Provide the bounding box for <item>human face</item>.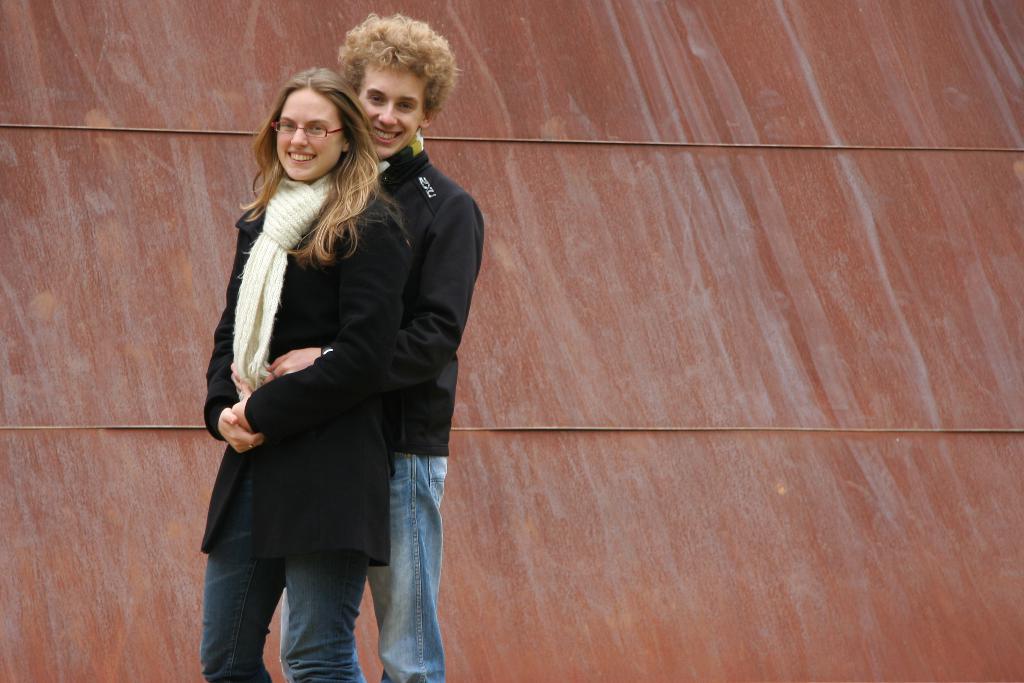
bbox=(355, 65, 422, 155).
